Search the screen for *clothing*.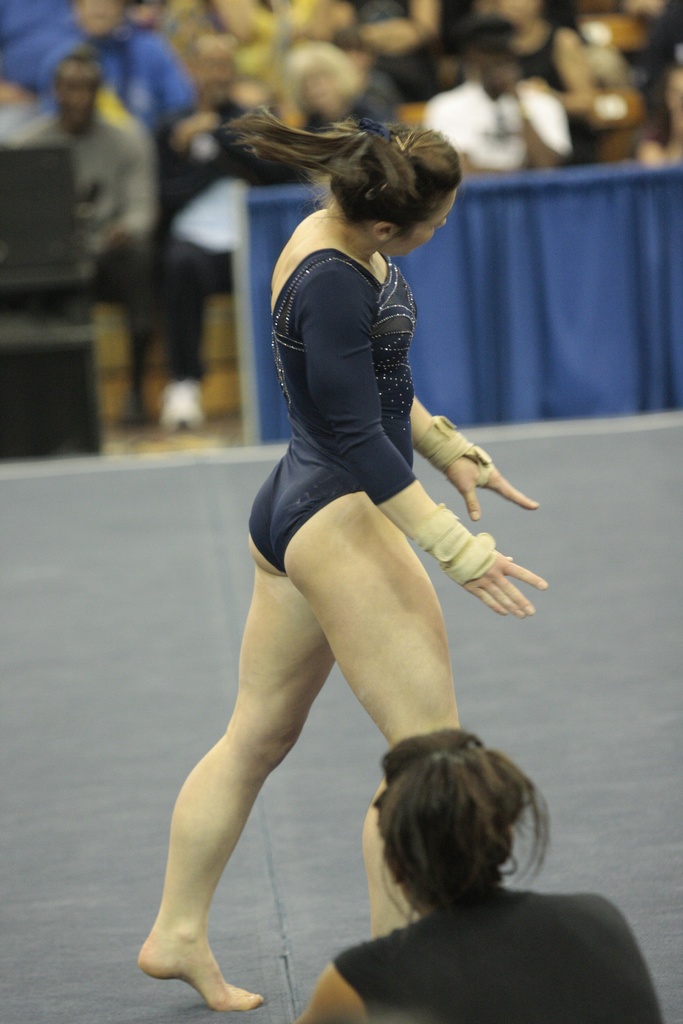
Found at 153,106,299,383.
